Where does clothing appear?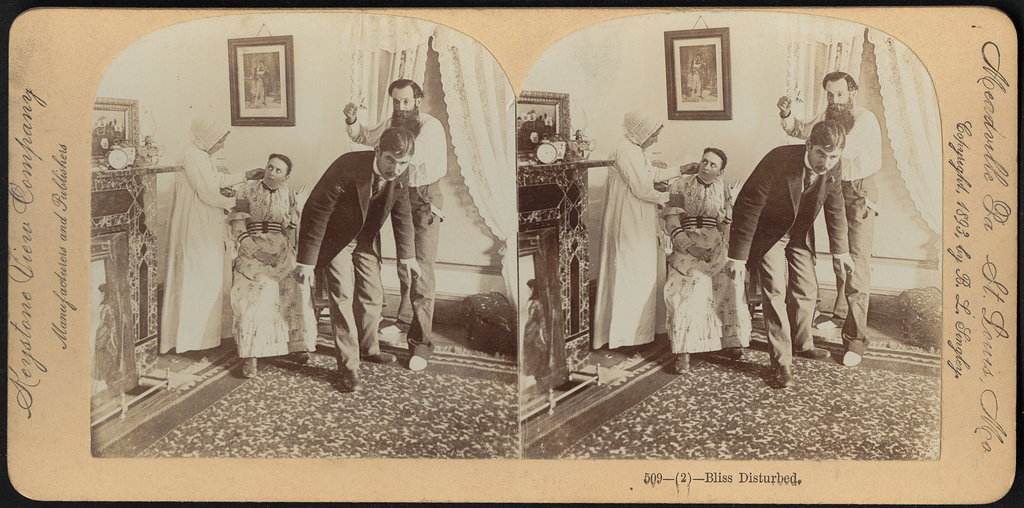
Appears at 778, 102, 882, 355.
